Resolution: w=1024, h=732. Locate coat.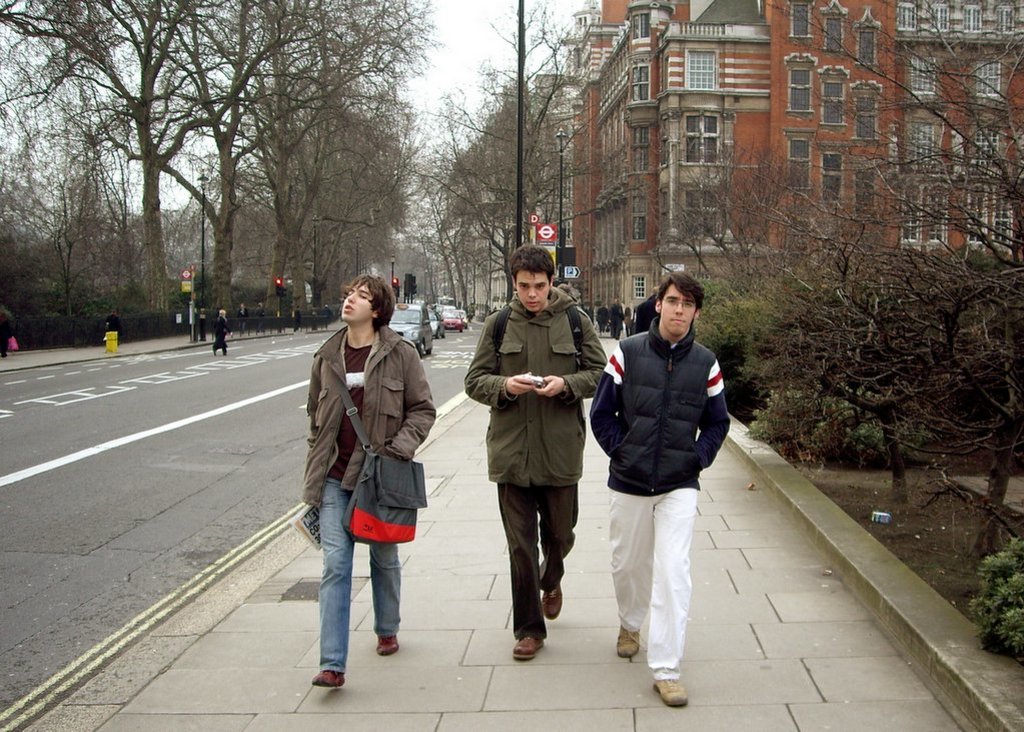
x1=468 y1=277 x2=594 y2=559.
